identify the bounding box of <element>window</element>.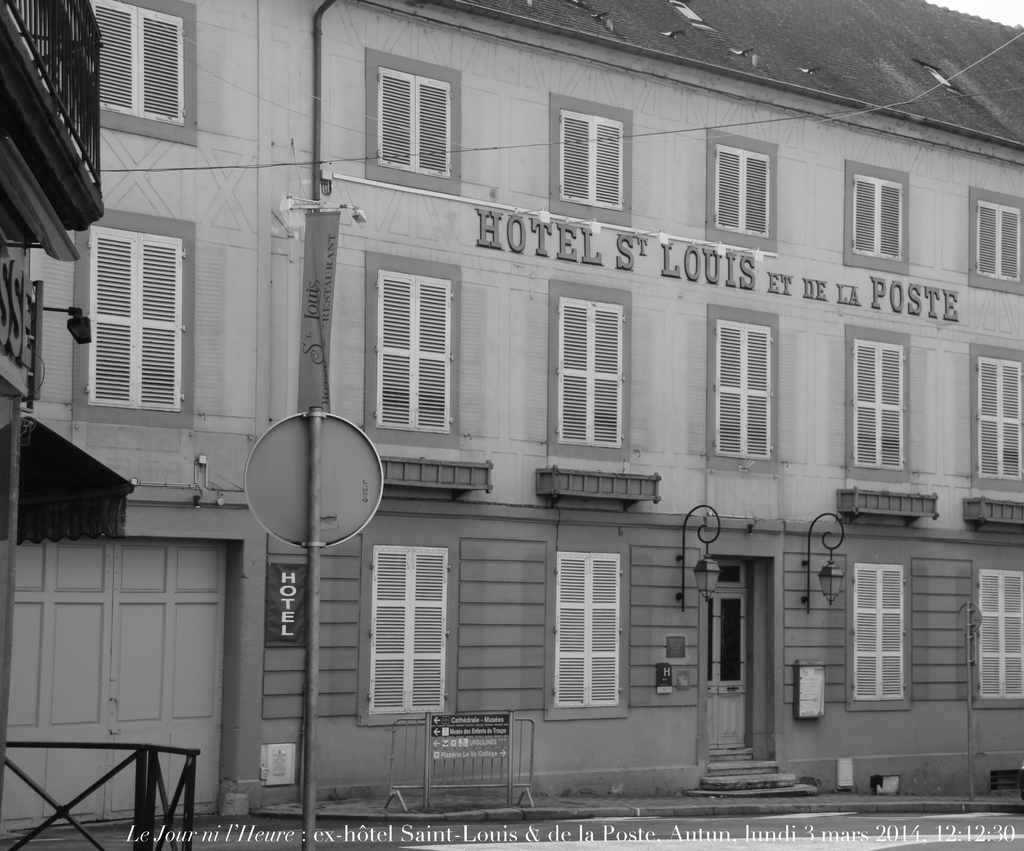
box(710, 318, 772, 456).
